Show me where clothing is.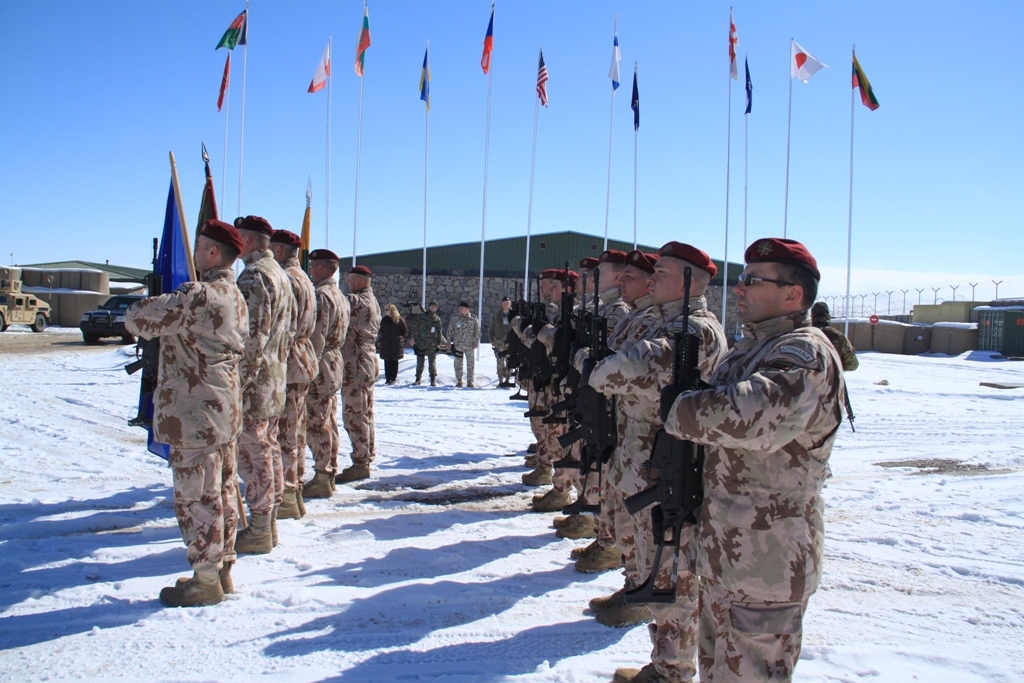
clothing is at {"left": 815, "top": 323, "right": 860, "bottom": 370}.
